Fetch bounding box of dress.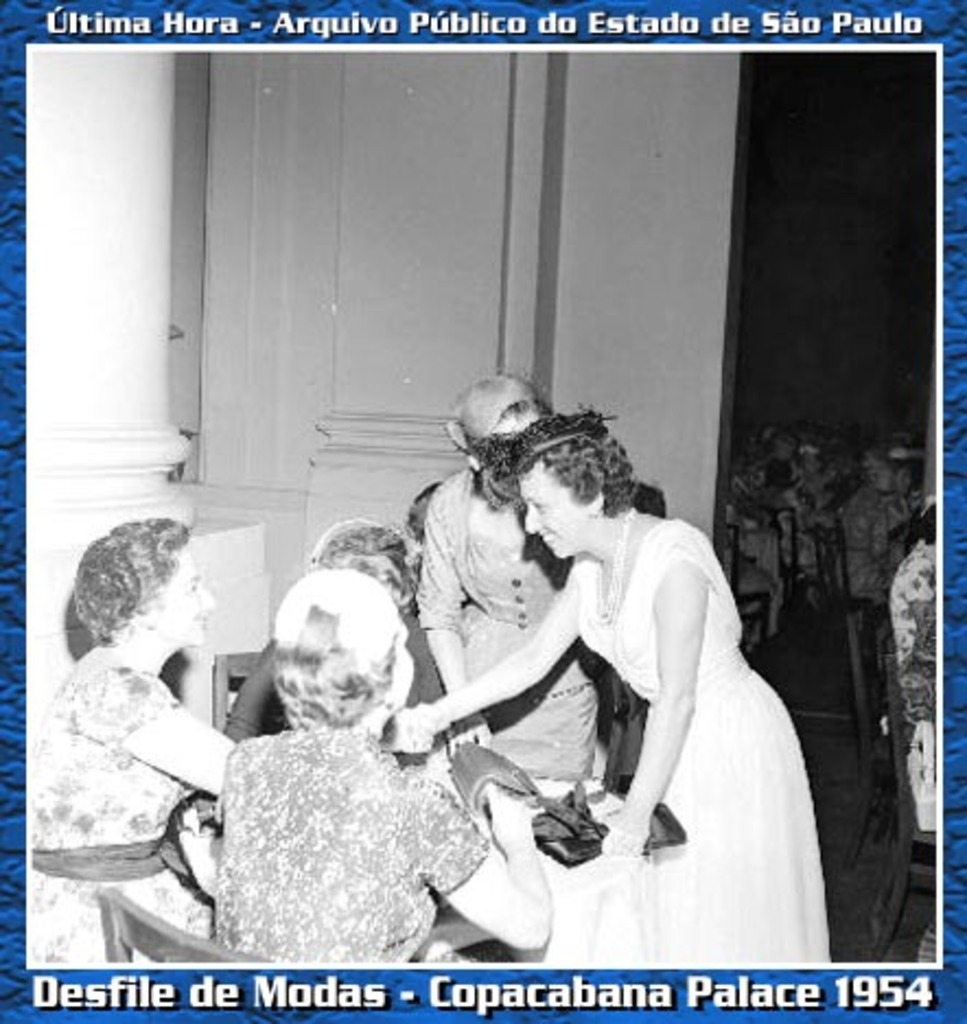
Bbox: x1=457, y1=536, x2=597, y2=777.
